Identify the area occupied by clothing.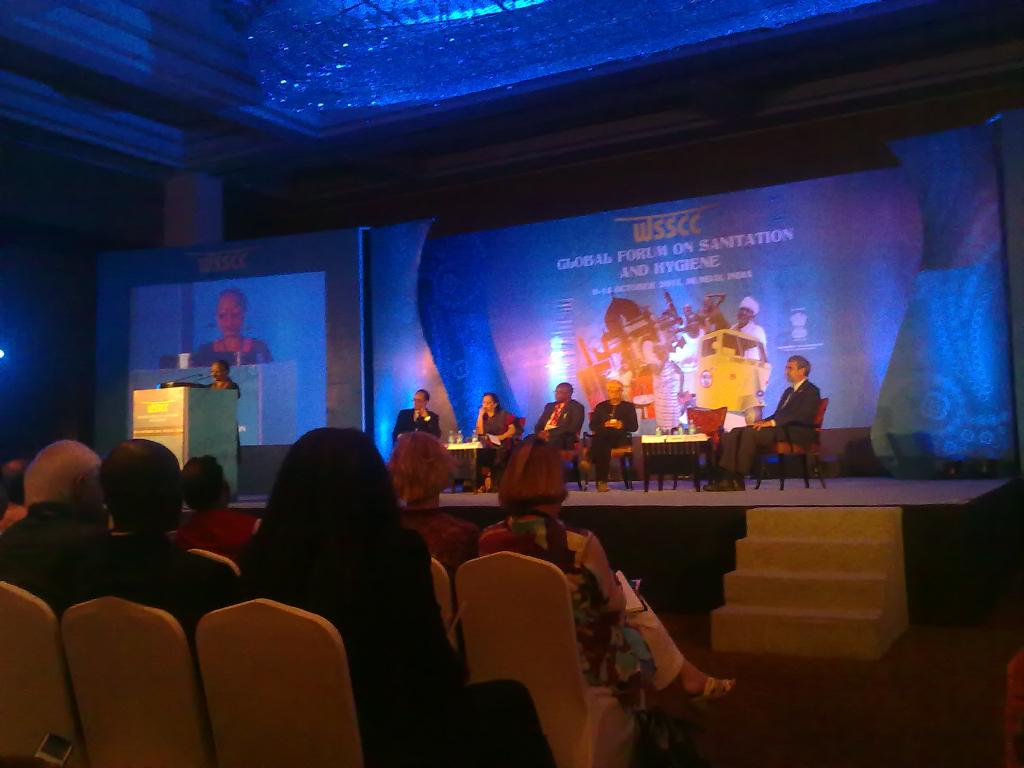
Area: <box>404,508,476,570</box>.
